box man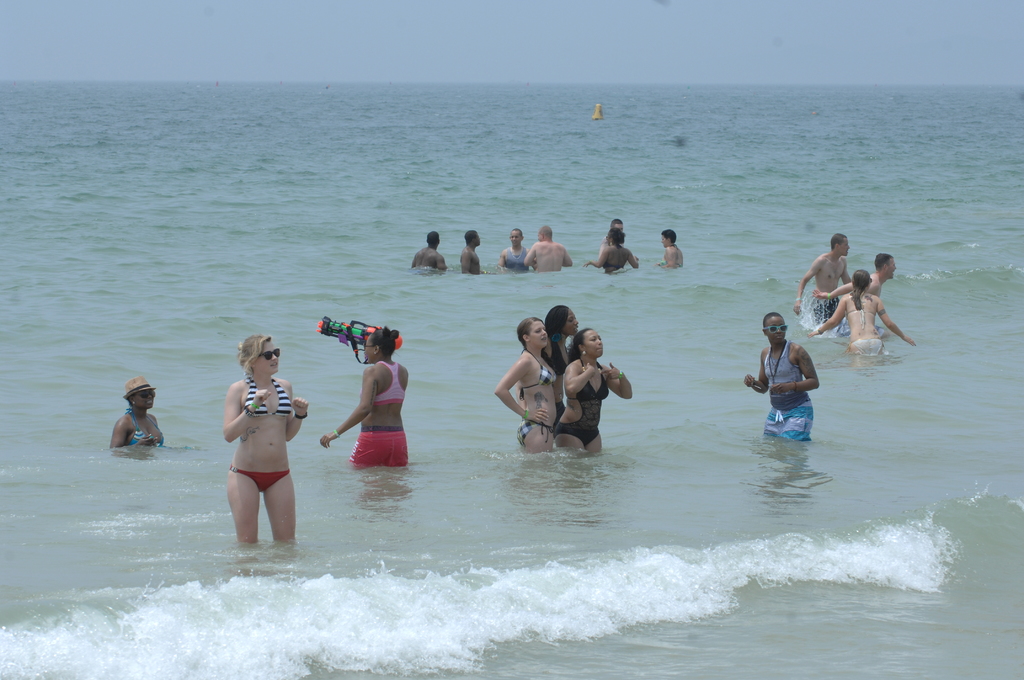
<box>650,229,685,271</box>
